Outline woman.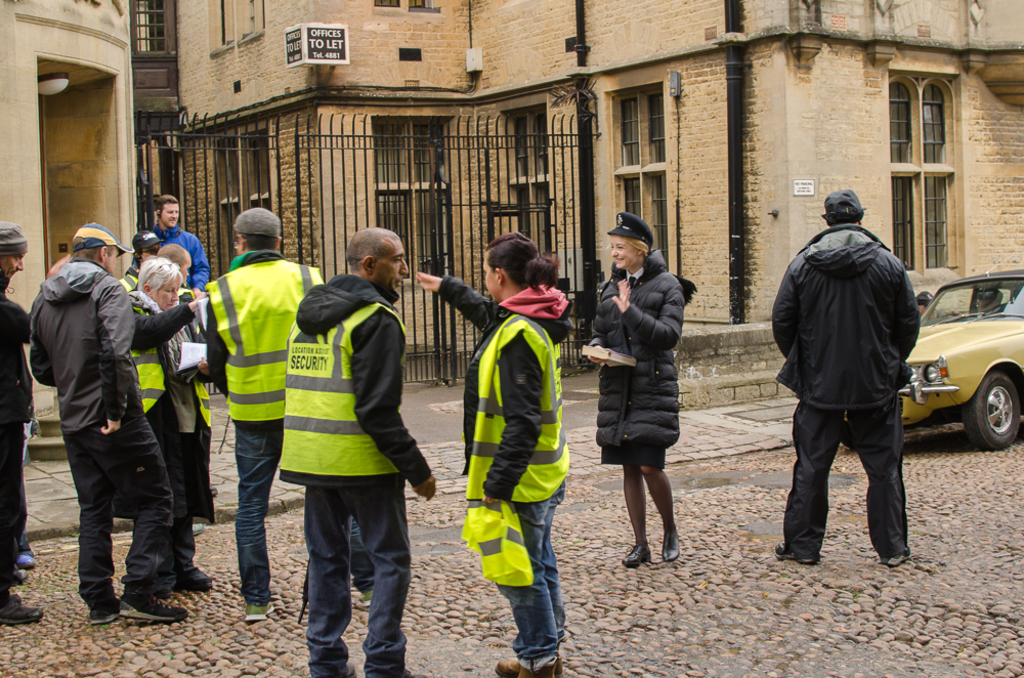
Outline: box(601, 234, 703, 578).
